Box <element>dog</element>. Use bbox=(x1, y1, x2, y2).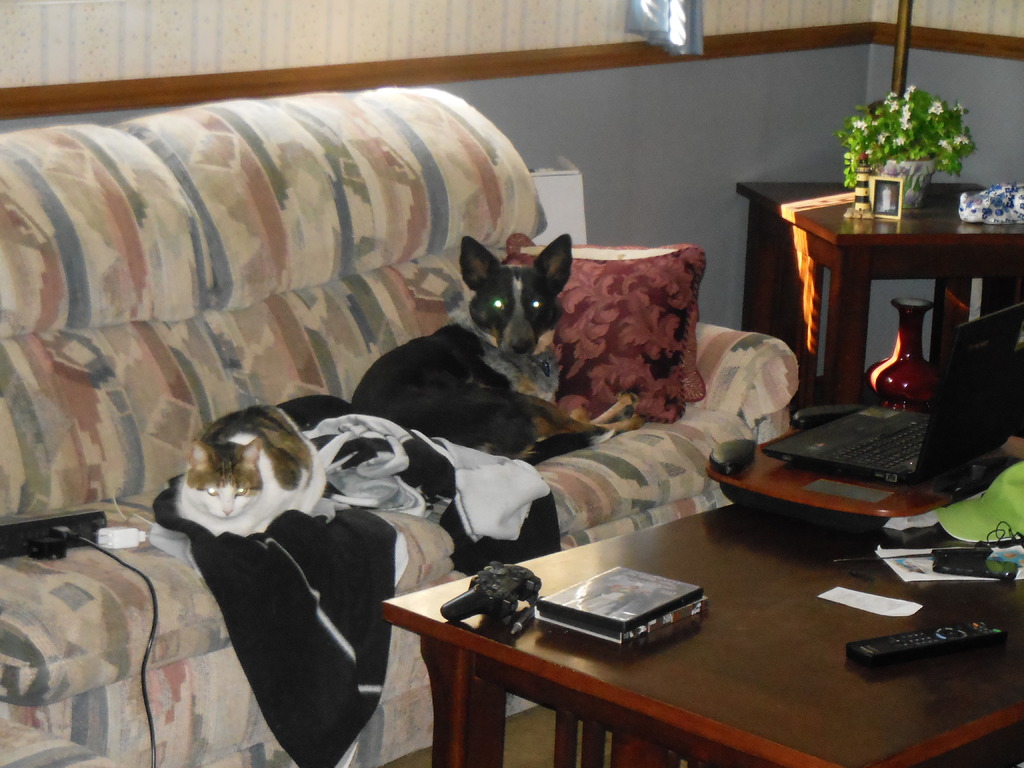
bbox=(349, 233, 648, 465).
